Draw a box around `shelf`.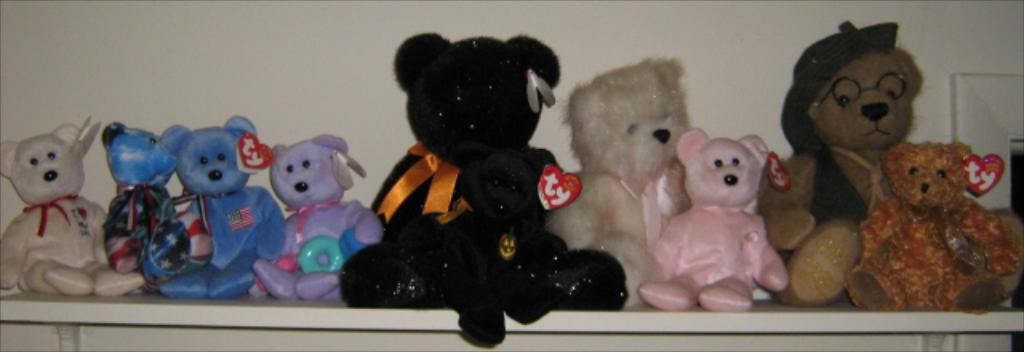
[0,294,1022,350].
